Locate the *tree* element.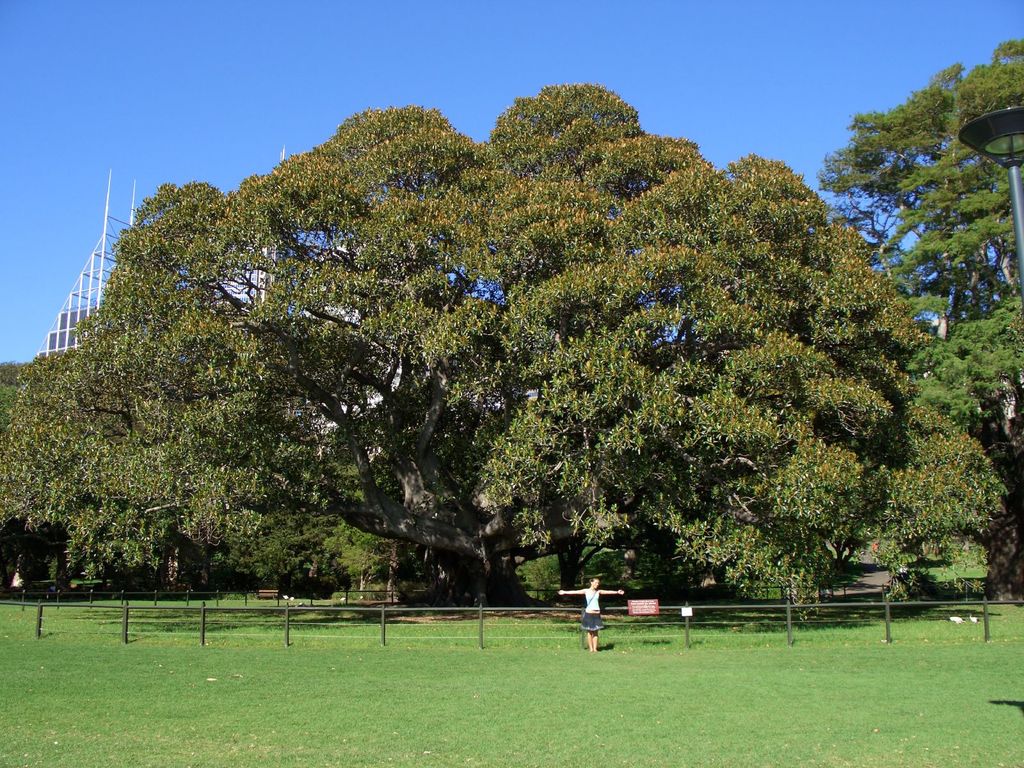
Element bbox: (499,515,658,602).
